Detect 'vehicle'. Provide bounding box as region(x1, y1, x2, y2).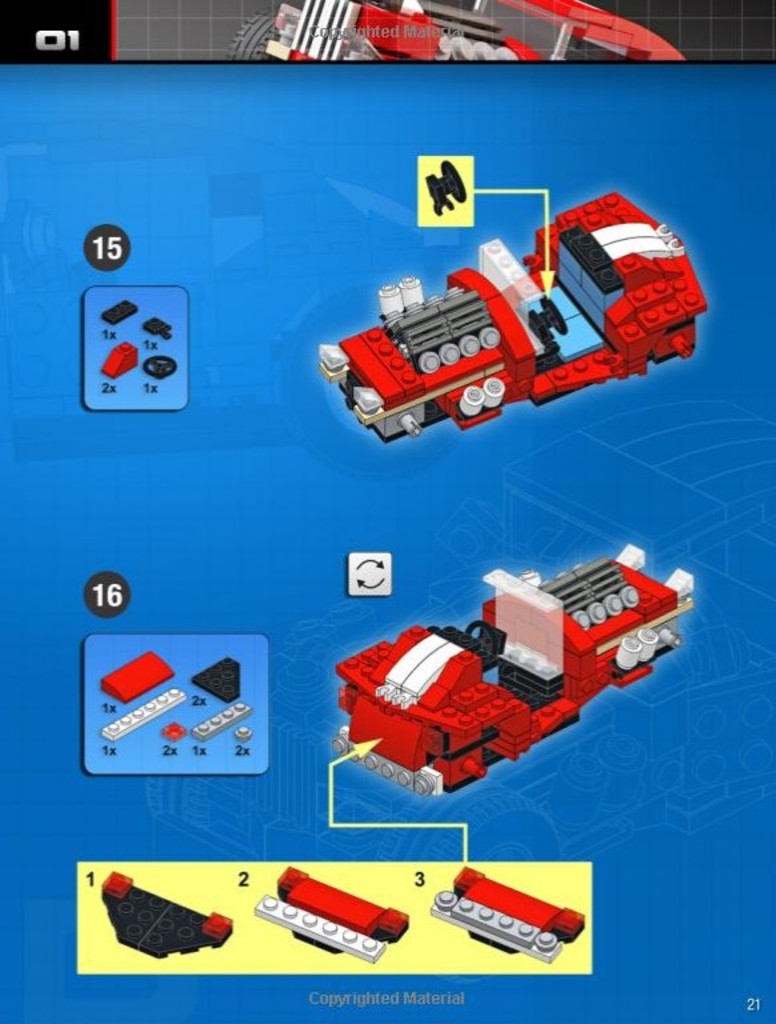
region(327, 537, 692, 796).
